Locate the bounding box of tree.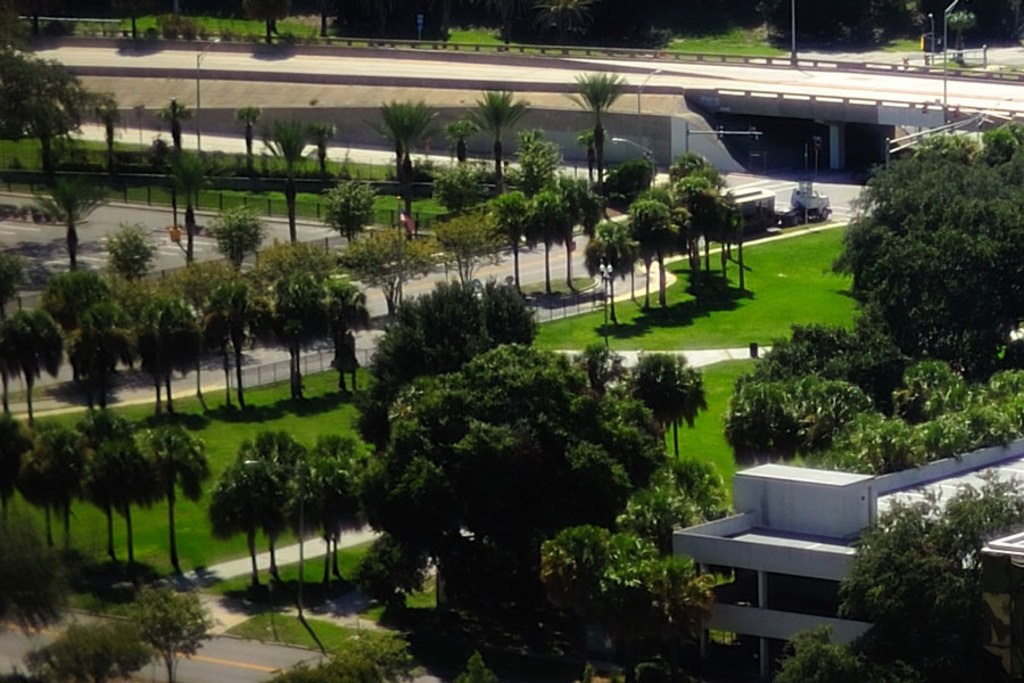
Bounding box: Rect(170, 154, 215, 266).
